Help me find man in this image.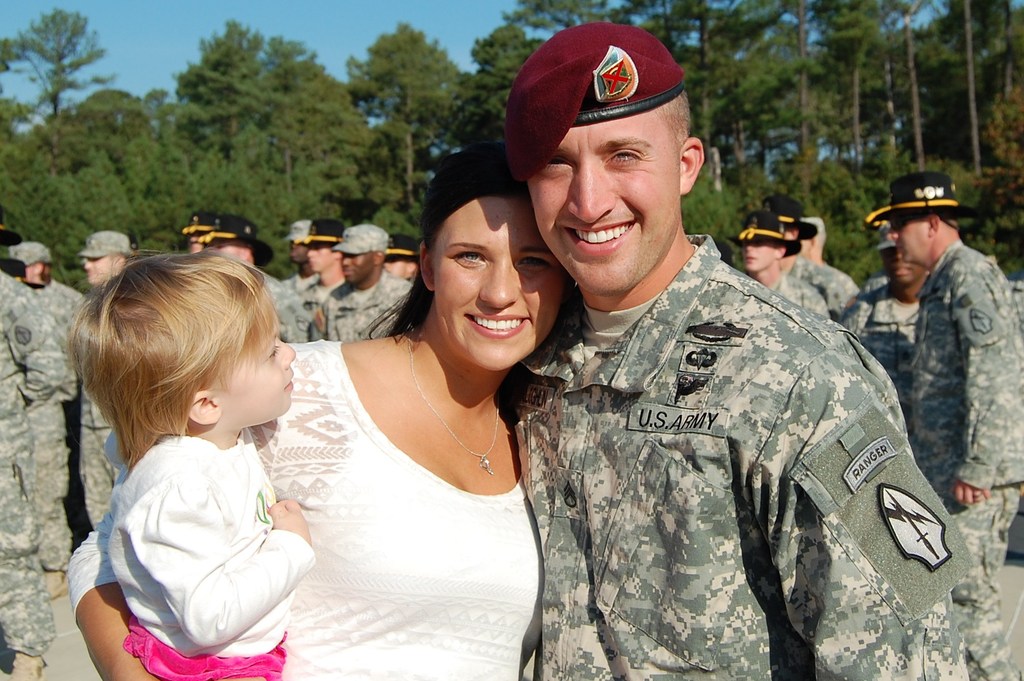
Found it: 309,226,414,342.
